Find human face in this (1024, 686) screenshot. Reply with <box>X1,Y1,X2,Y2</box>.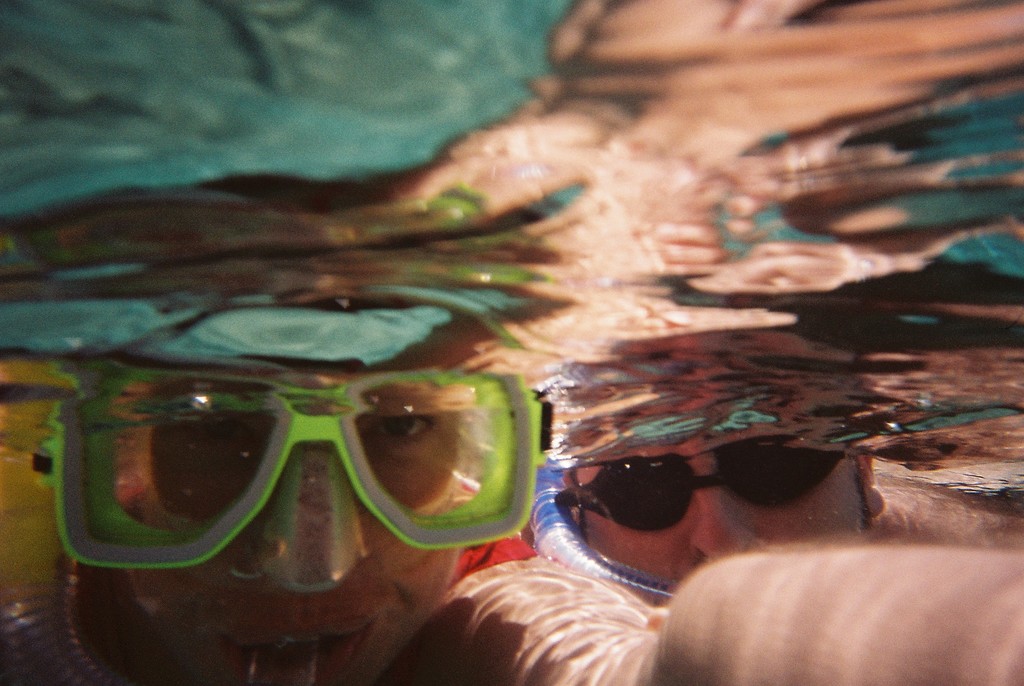
<box>146,357,458,685</box>.
